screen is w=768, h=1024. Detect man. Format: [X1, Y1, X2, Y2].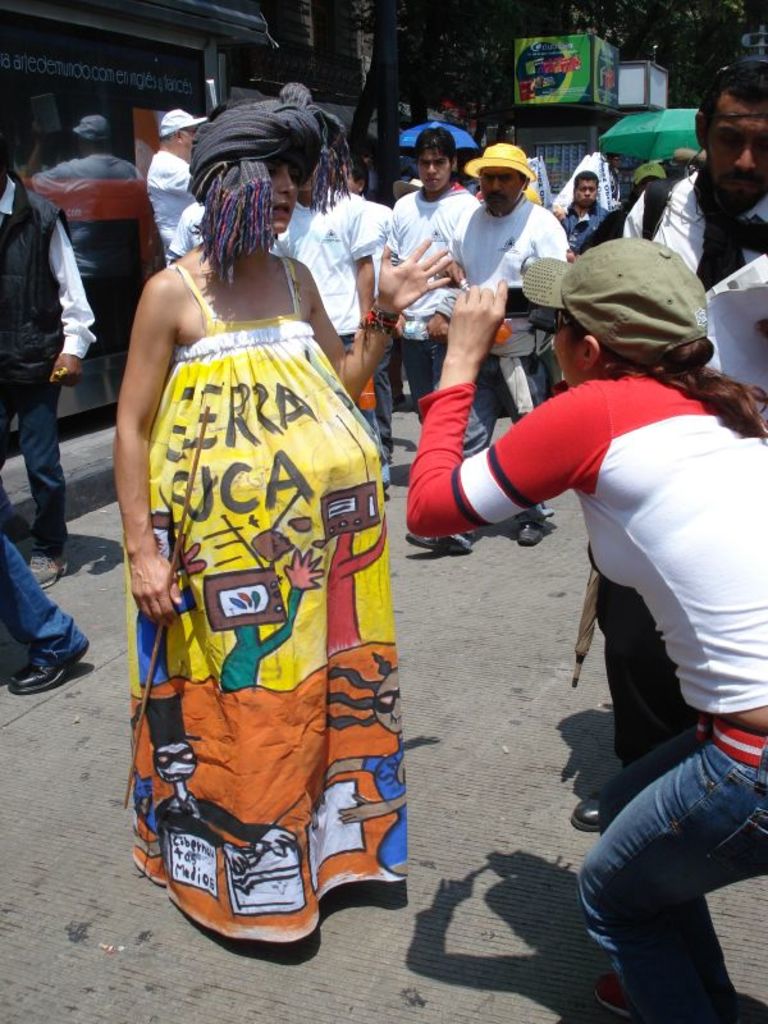
[0, 425, 106, 722].
